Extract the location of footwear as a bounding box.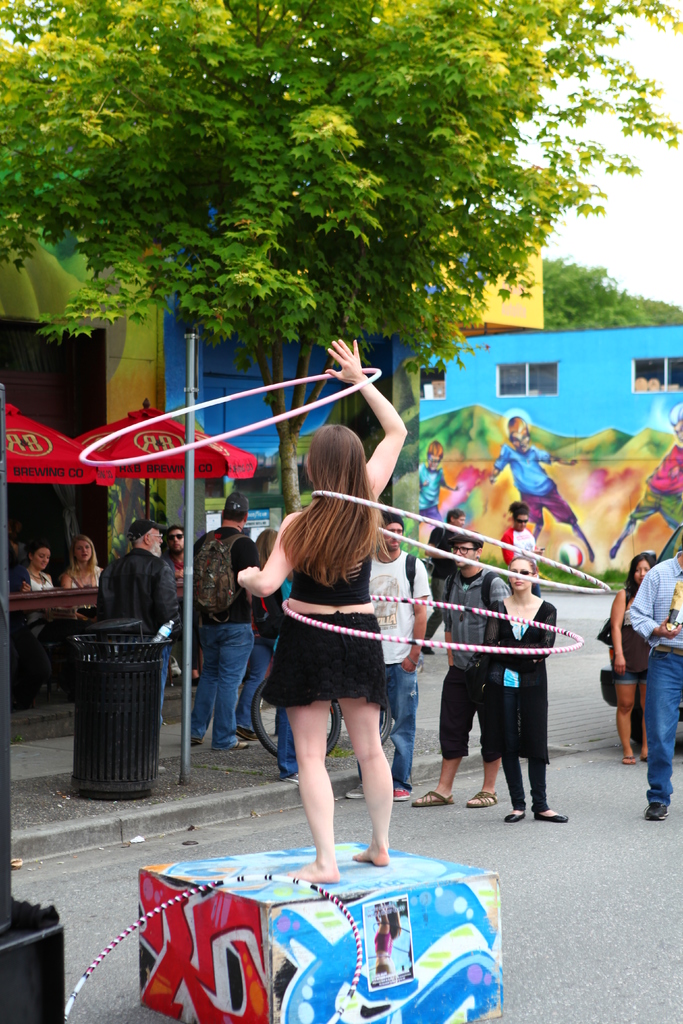
(532, 812, 569, 824).
